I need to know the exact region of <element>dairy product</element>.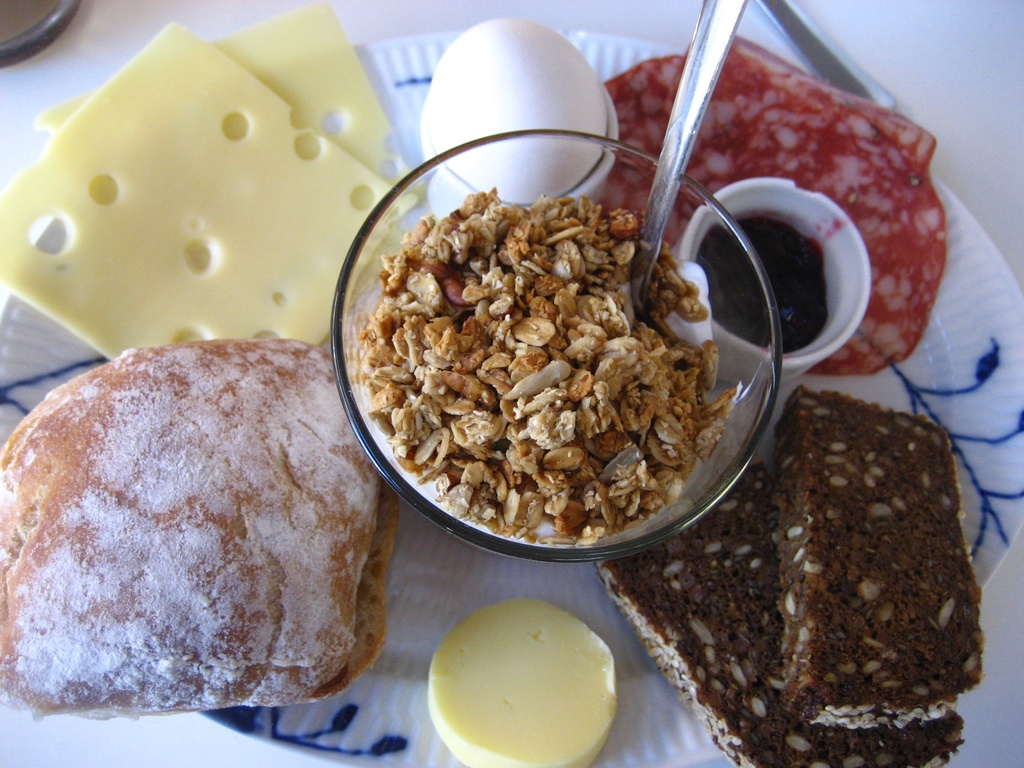
Region: rect(2, 32, 400, 401).
